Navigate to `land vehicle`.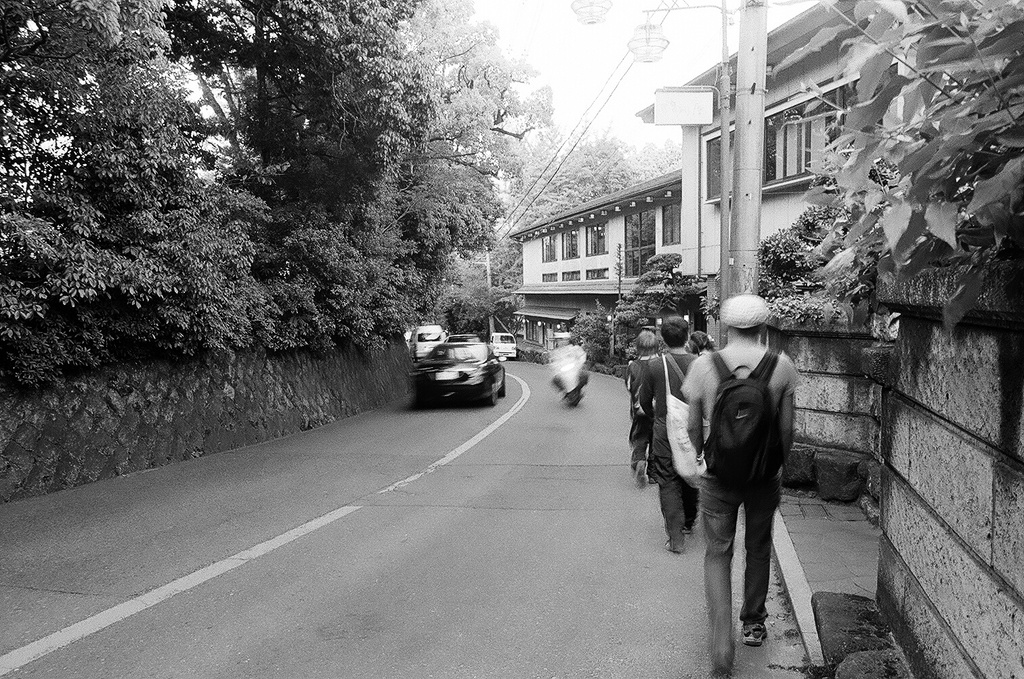
Navigation target: 441, 334, 477, 341.
